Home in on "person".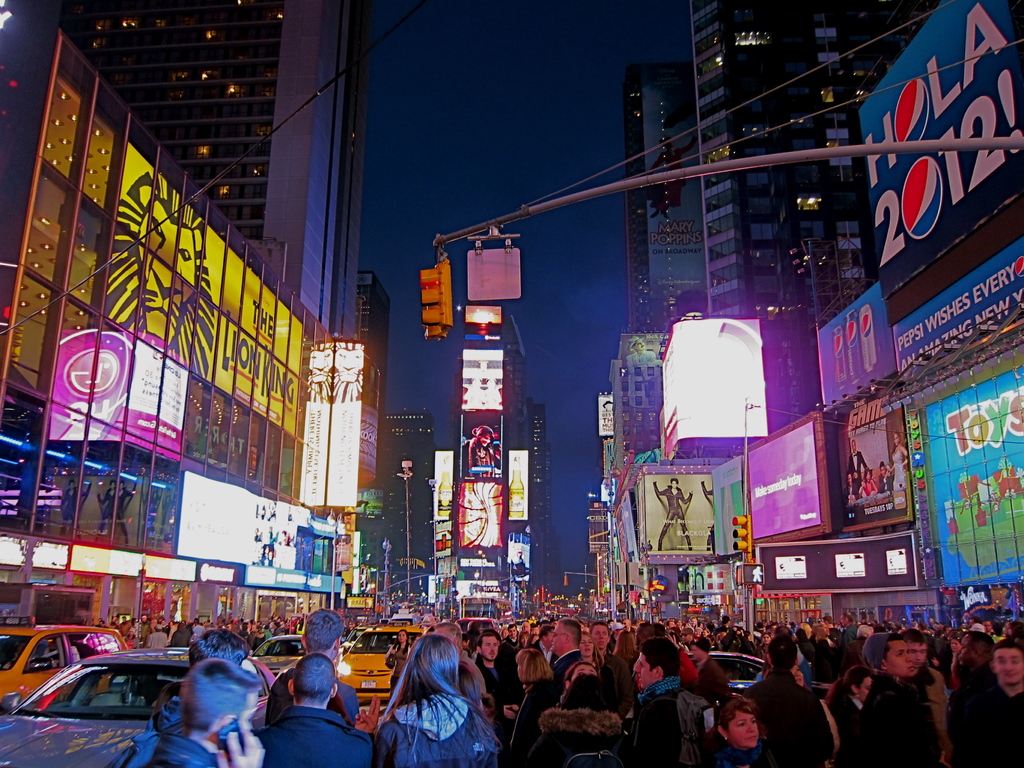
Homed in at detection(845, 472, 866, 506).
